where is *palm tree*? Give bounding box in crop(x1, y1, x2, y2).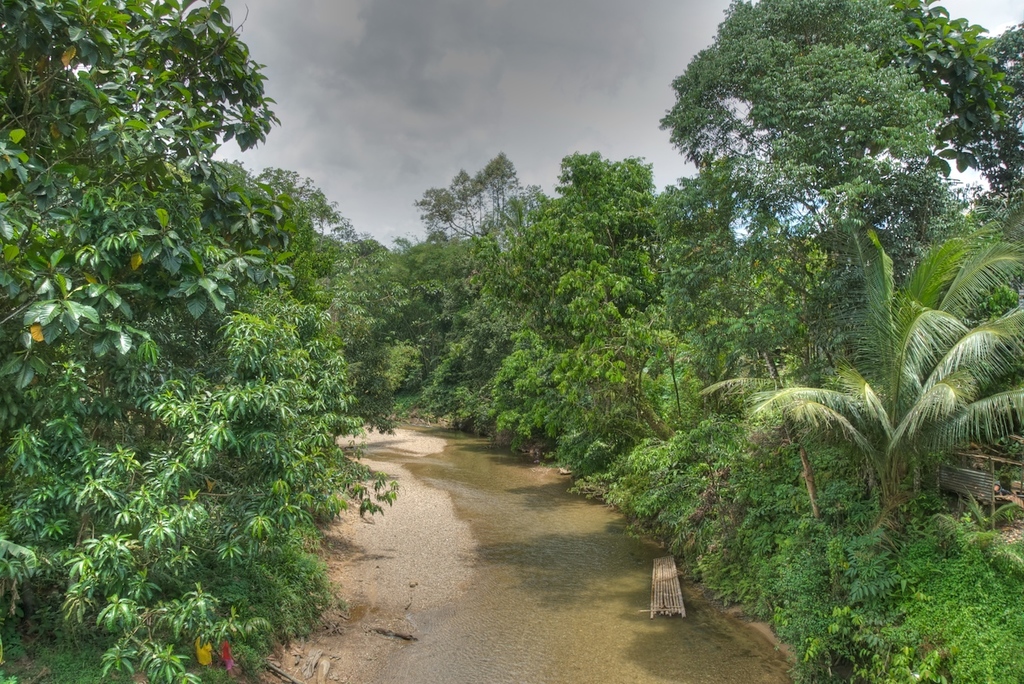
crop(797, 210, 1010, 581).
